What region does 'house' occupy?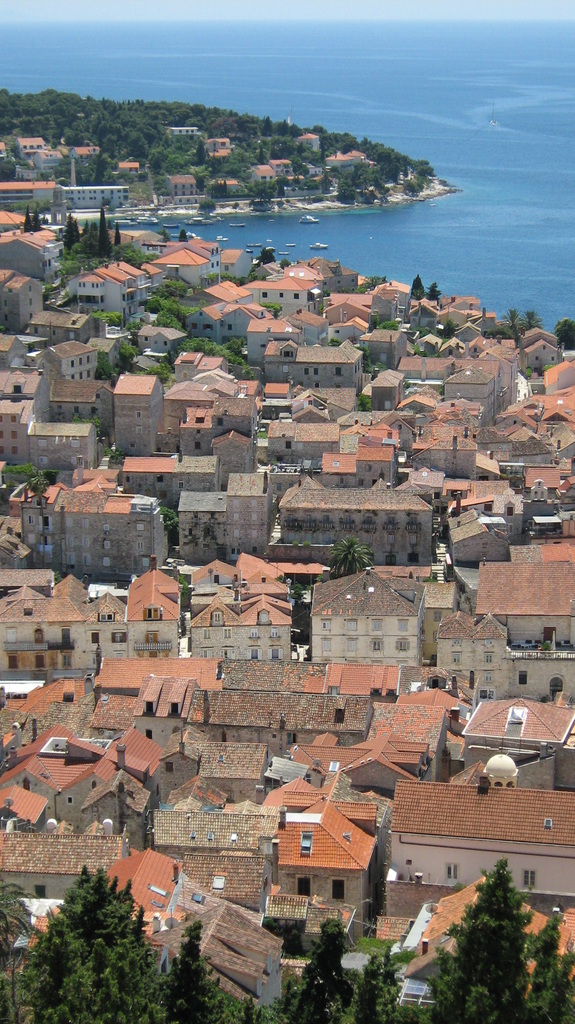
<box>138,322,189,357</box>.
